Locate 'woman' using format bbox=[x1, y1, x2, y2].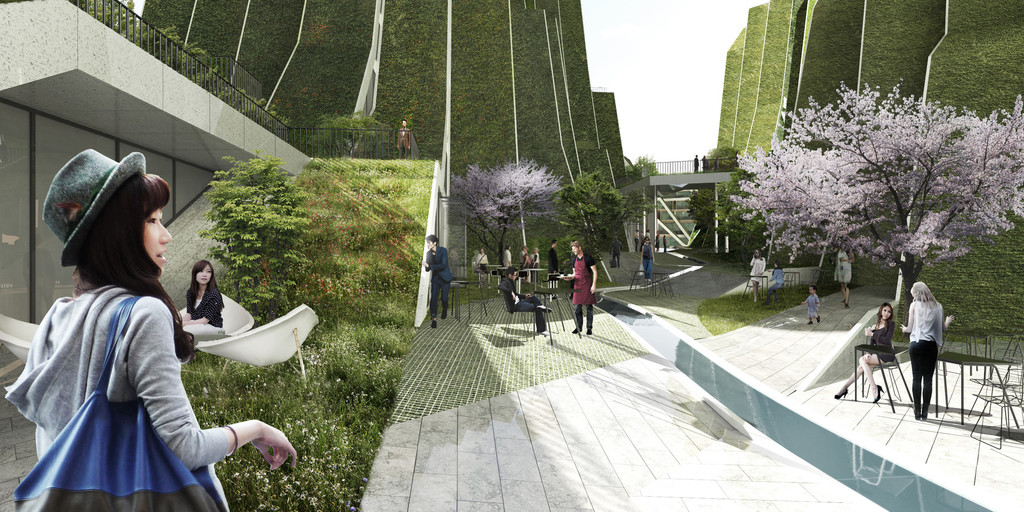
bbox=[521, 246, 529, 267].
